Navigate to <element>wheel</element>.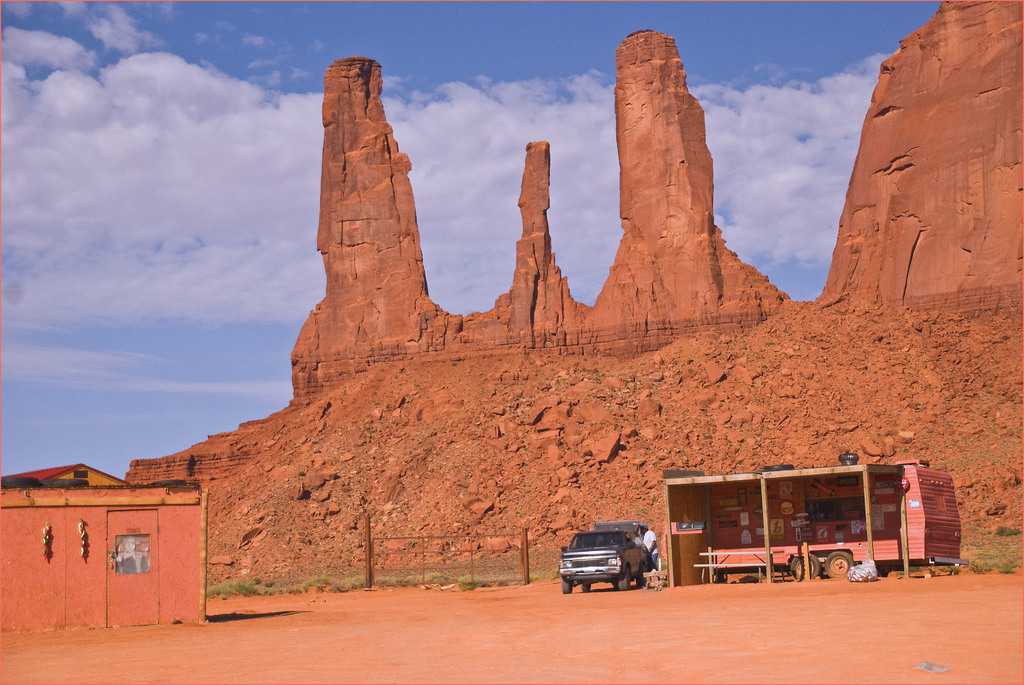
Navigation target: (left=617, top=564, right=634, bottom=588).
